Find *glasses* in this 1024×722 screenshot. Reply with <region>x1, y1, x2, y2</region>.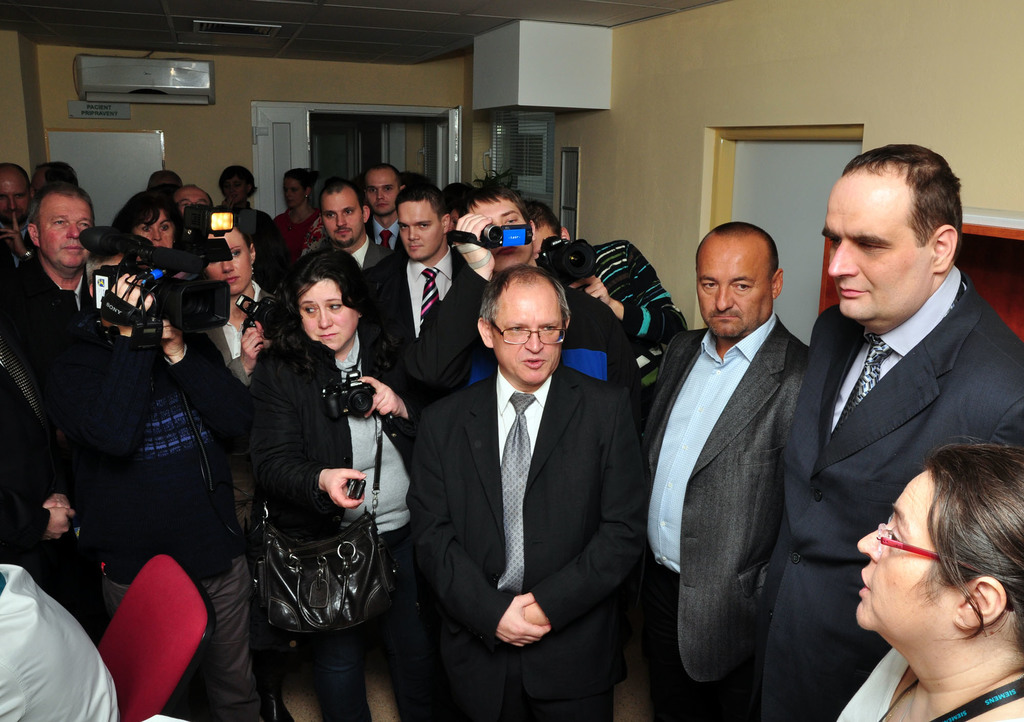
<region>876, 524, 1017, 612</region>.
